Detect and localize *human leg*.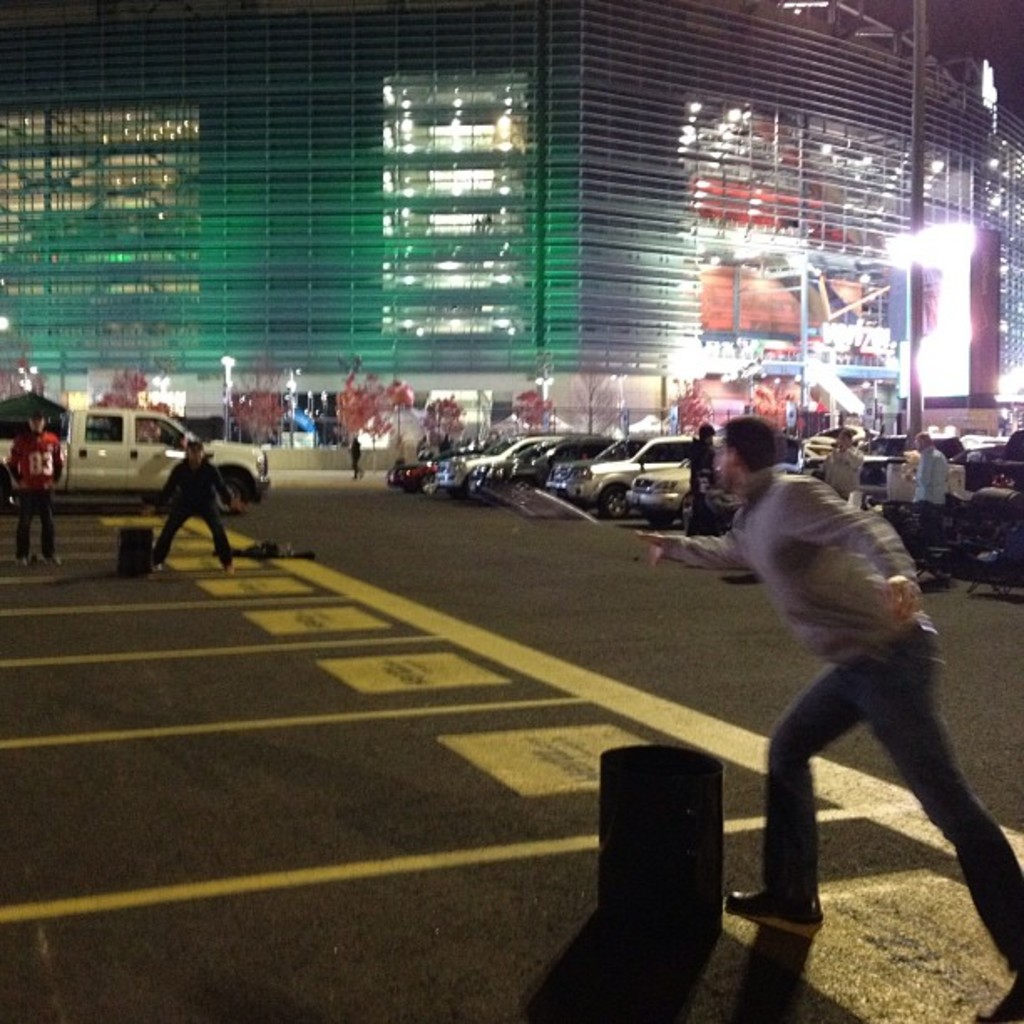
Localized at region(719, 673, 860, 932).
